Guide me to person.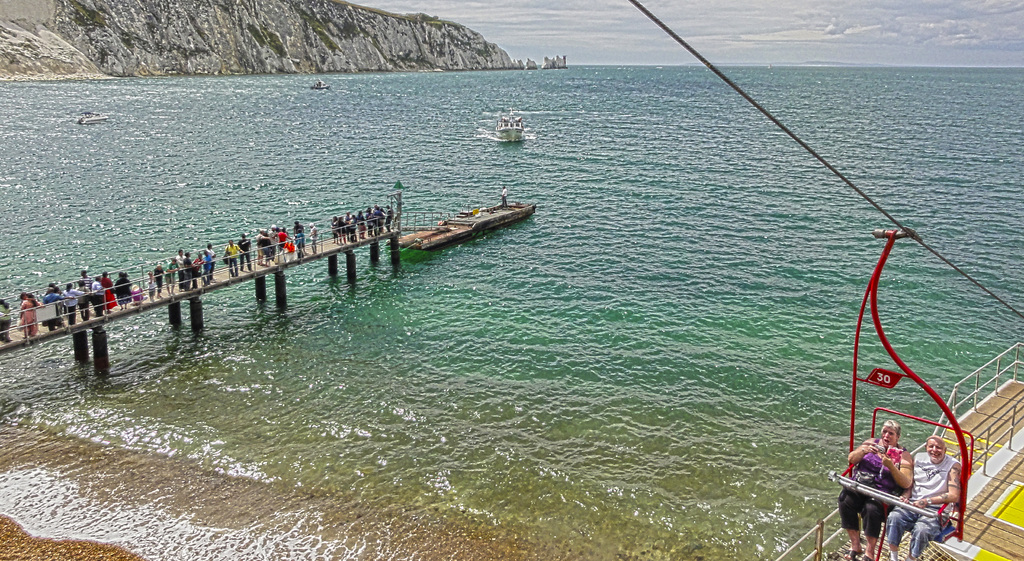
Guidance: region(886, 434, 962, 560).
